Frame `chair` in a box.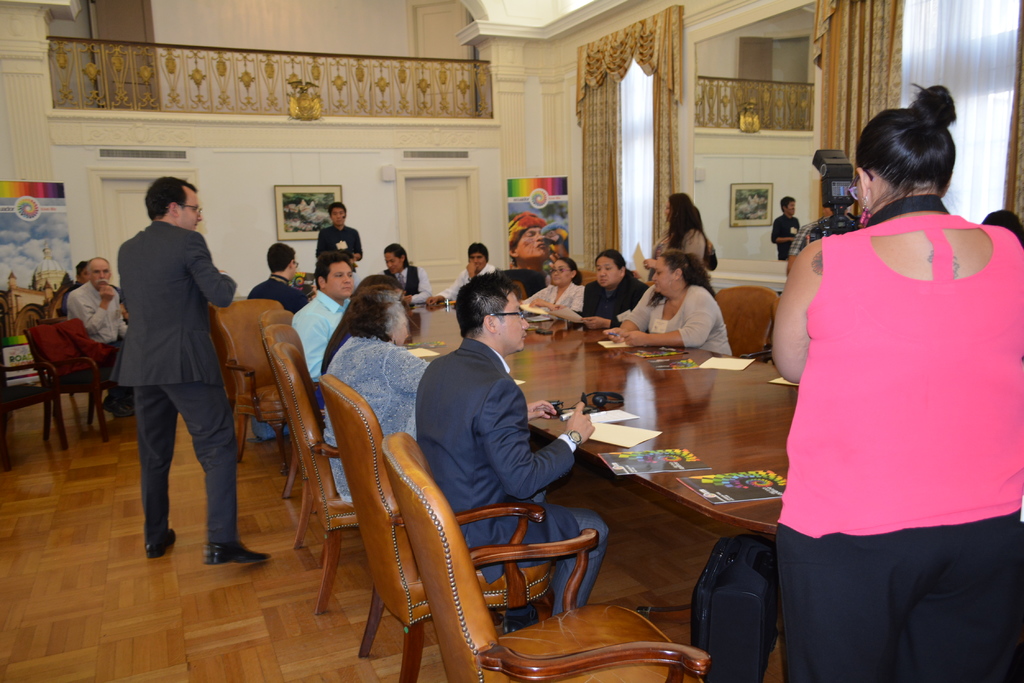
31/315/125/444.
